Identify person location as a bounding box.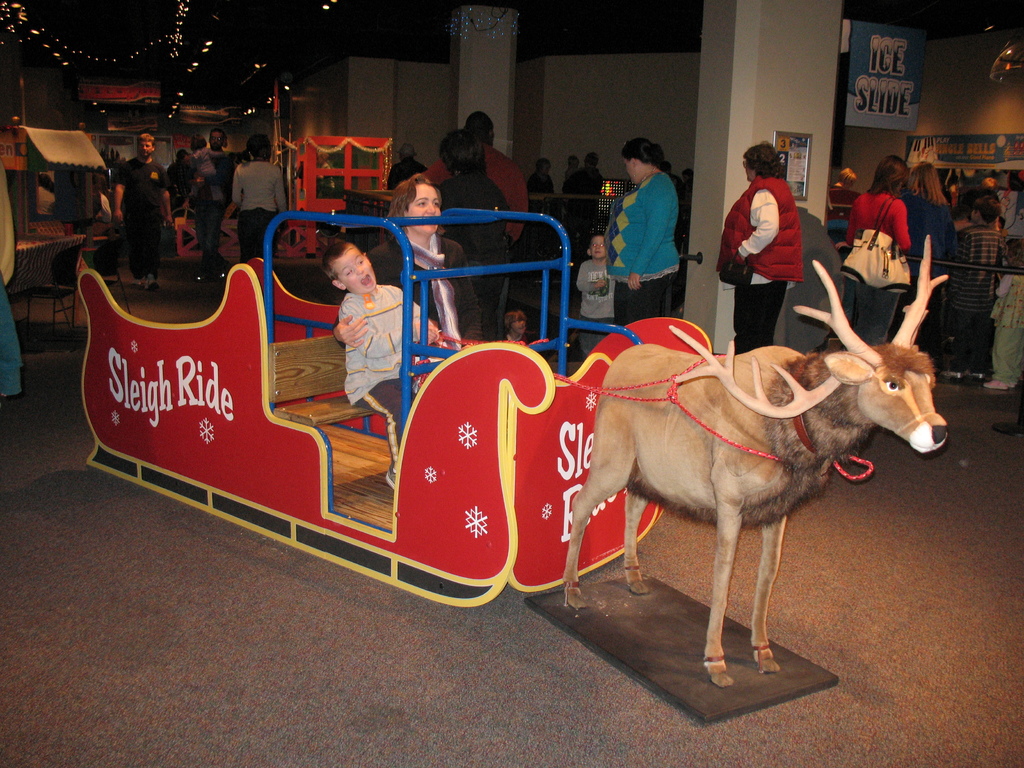
[231, 127, 291, 277].
